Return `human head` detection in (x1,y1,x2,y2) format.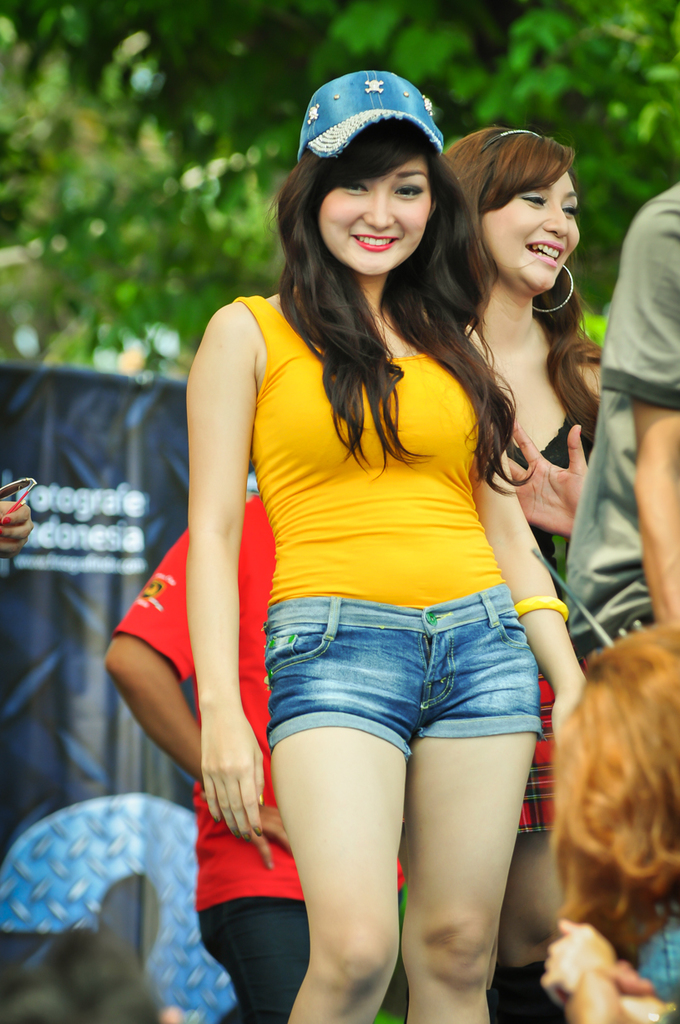
(552,615,679,924).
